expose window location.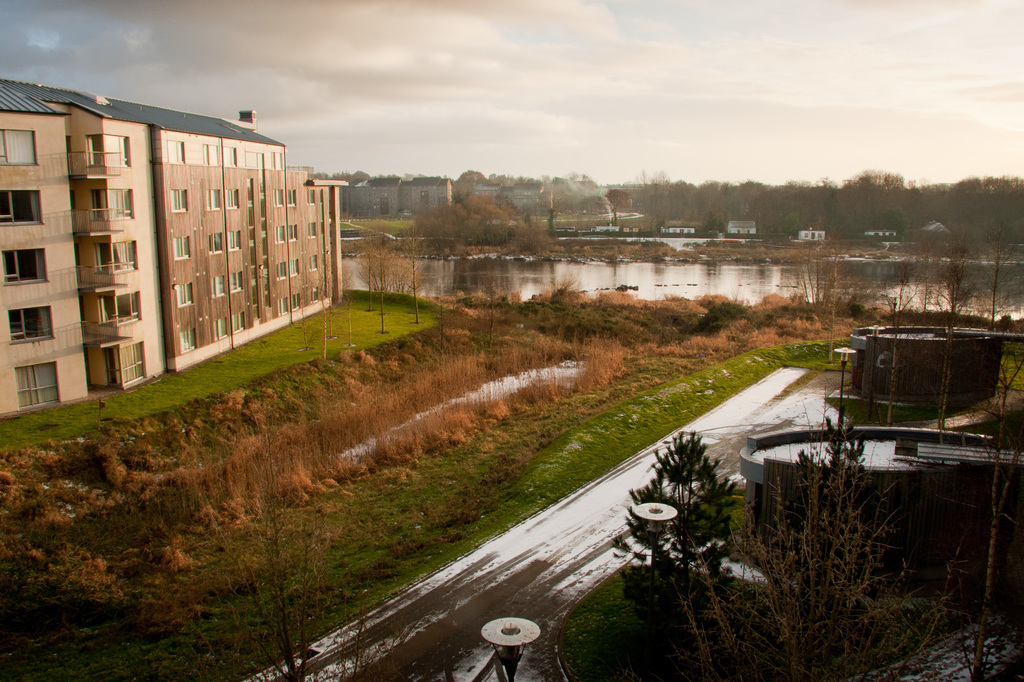
Exposed at detection(172, 279, 192, 307).
